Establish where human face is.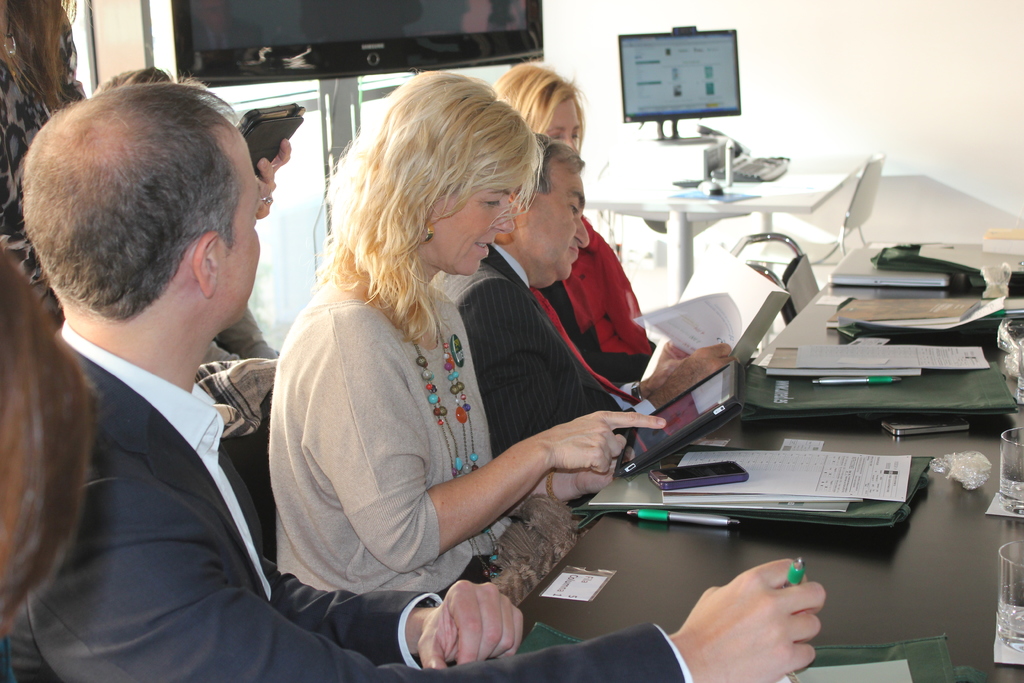
Established at select_region(424, 158, 529, 273).
